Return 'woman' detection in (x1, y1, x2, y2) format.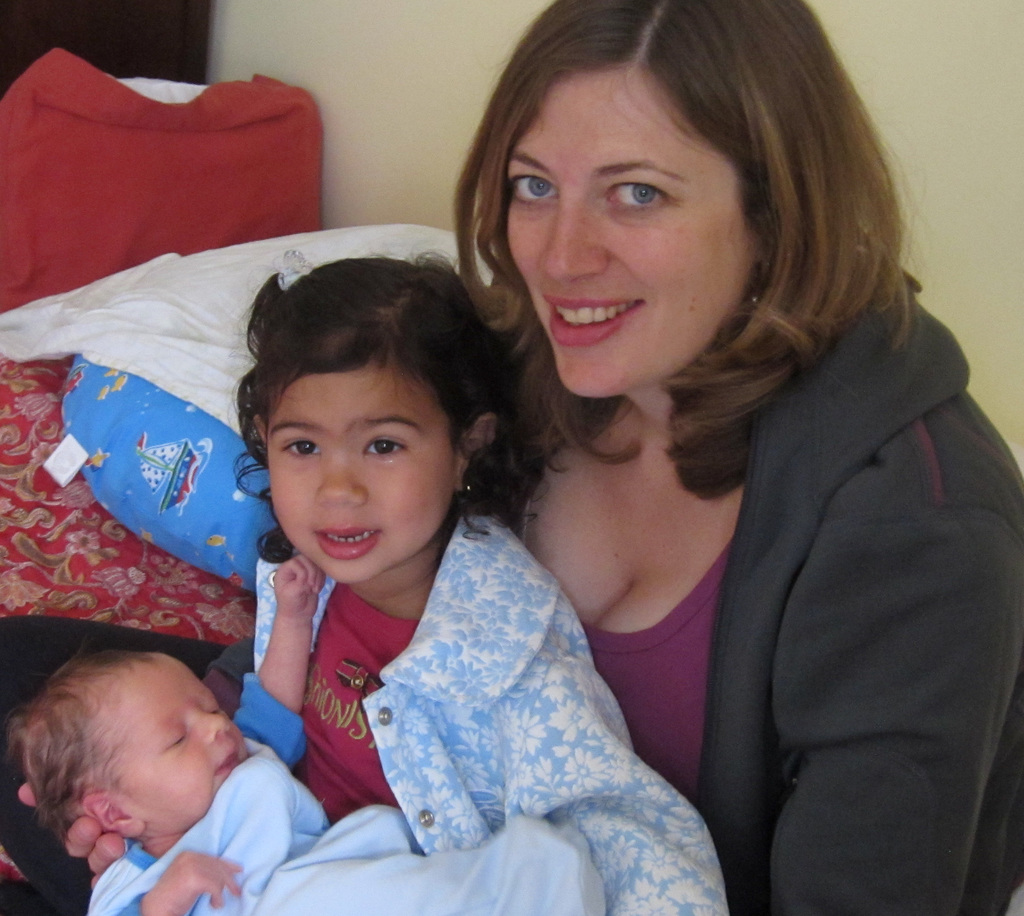
(17, 0, 1023, 915).
